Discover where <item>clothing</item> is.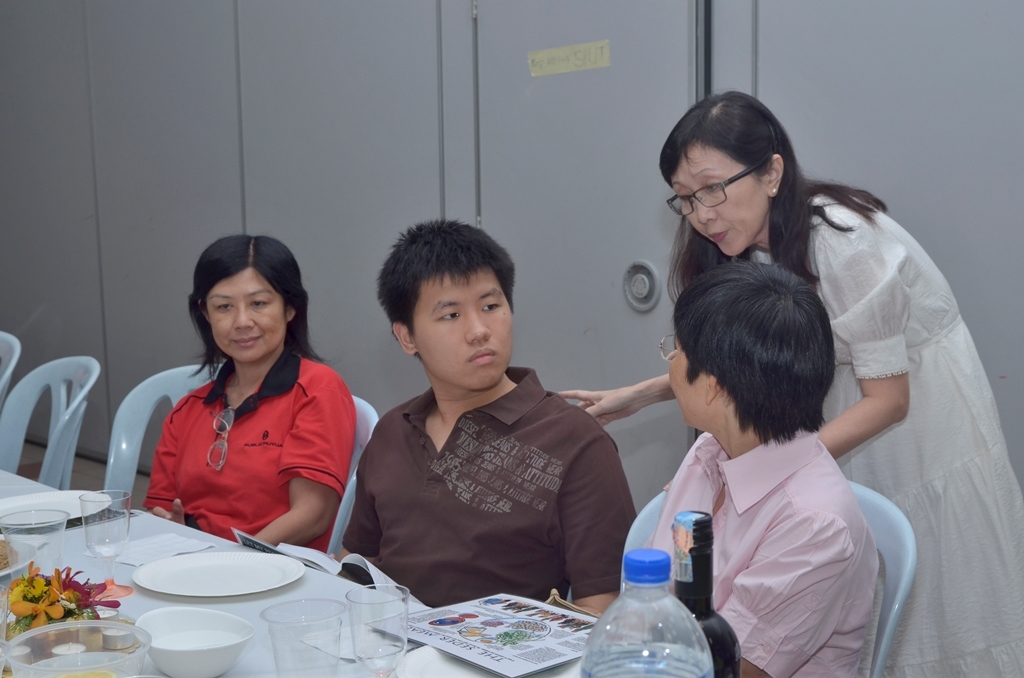
Discovered at [x1=649, y1=420, x2=876, y2=677].
